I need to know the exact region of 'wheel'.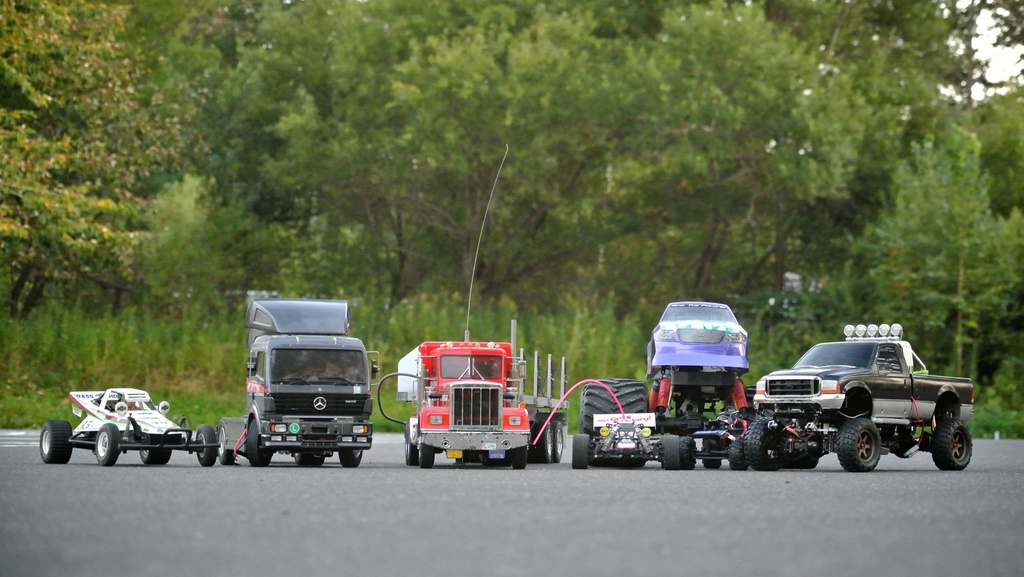
Region: 660 432 687 473.
